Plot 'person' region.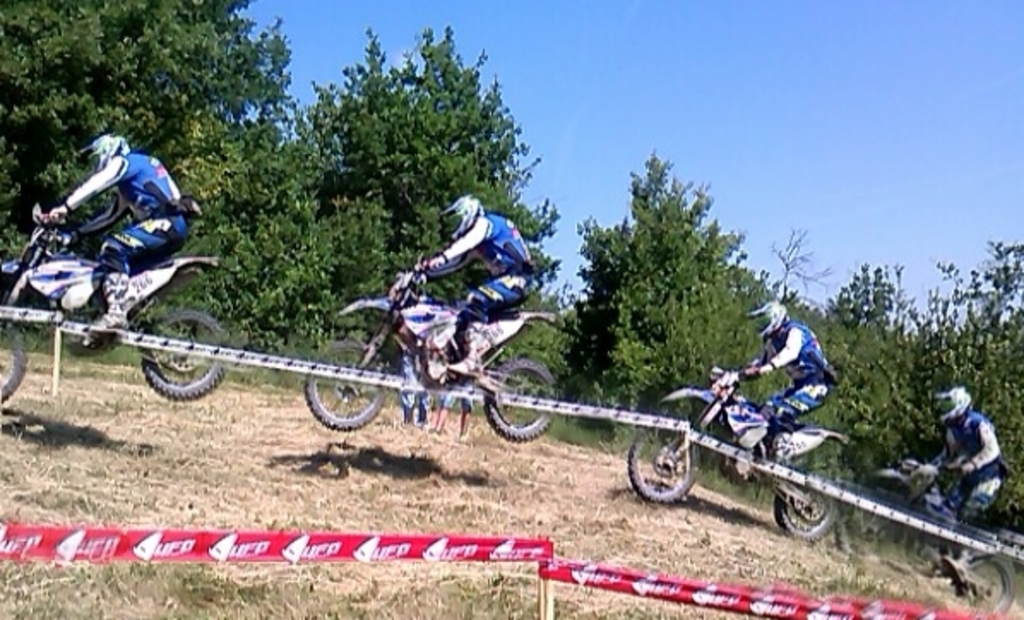
Plotted at pyautogui.locateOnScreen(711, 298, 842, 483).
